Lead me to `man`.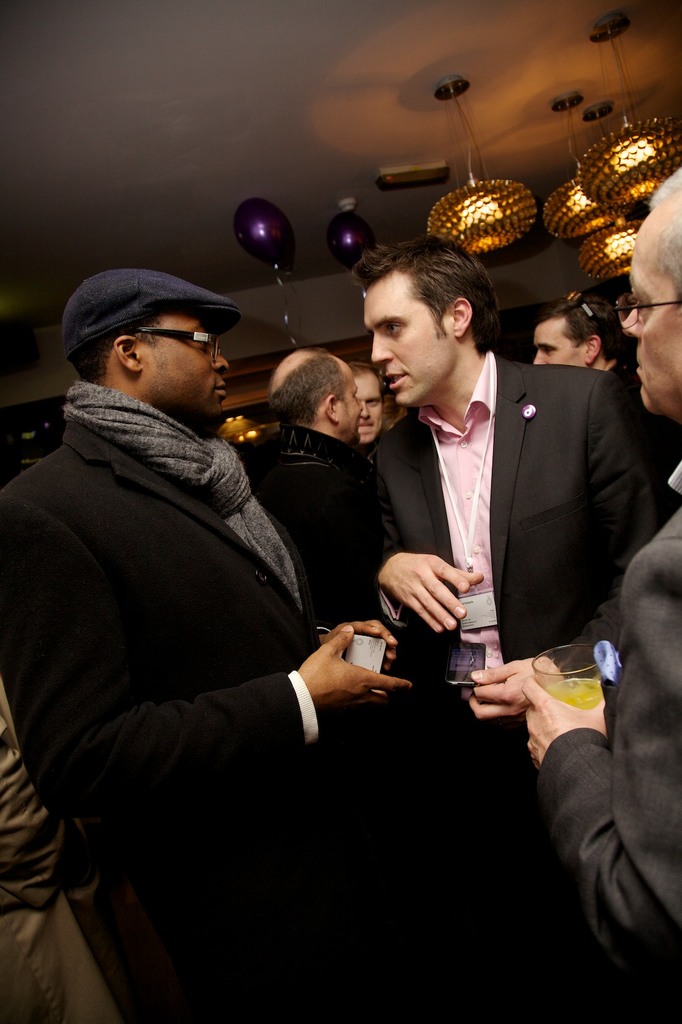
Lead to [351,364,381,443].
